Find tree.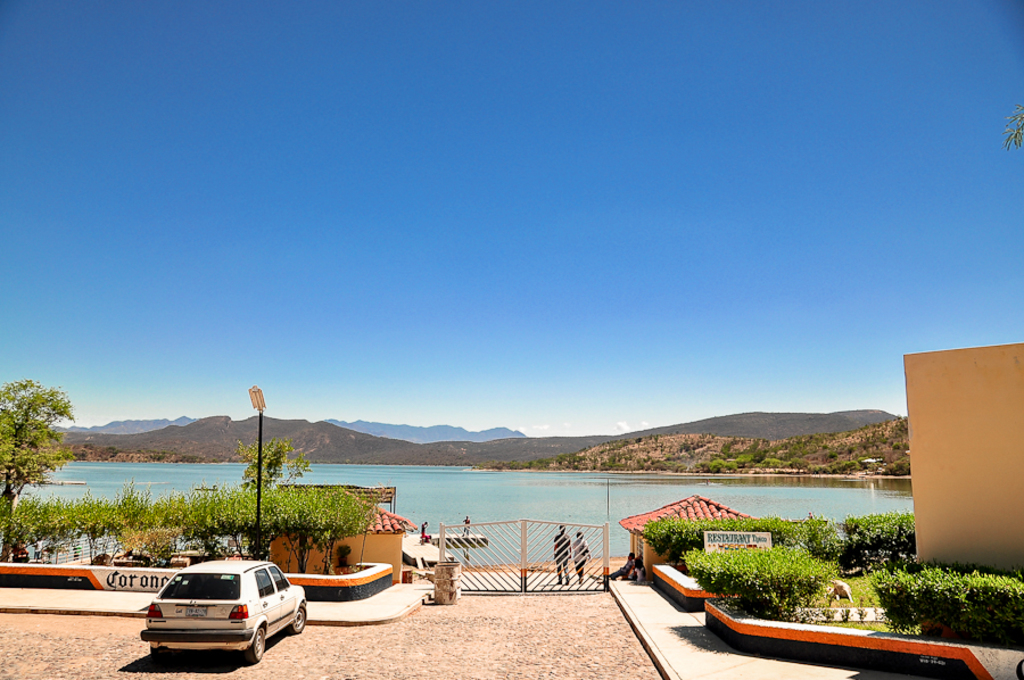
(left=0, top=379, right=71, bottom=561).
